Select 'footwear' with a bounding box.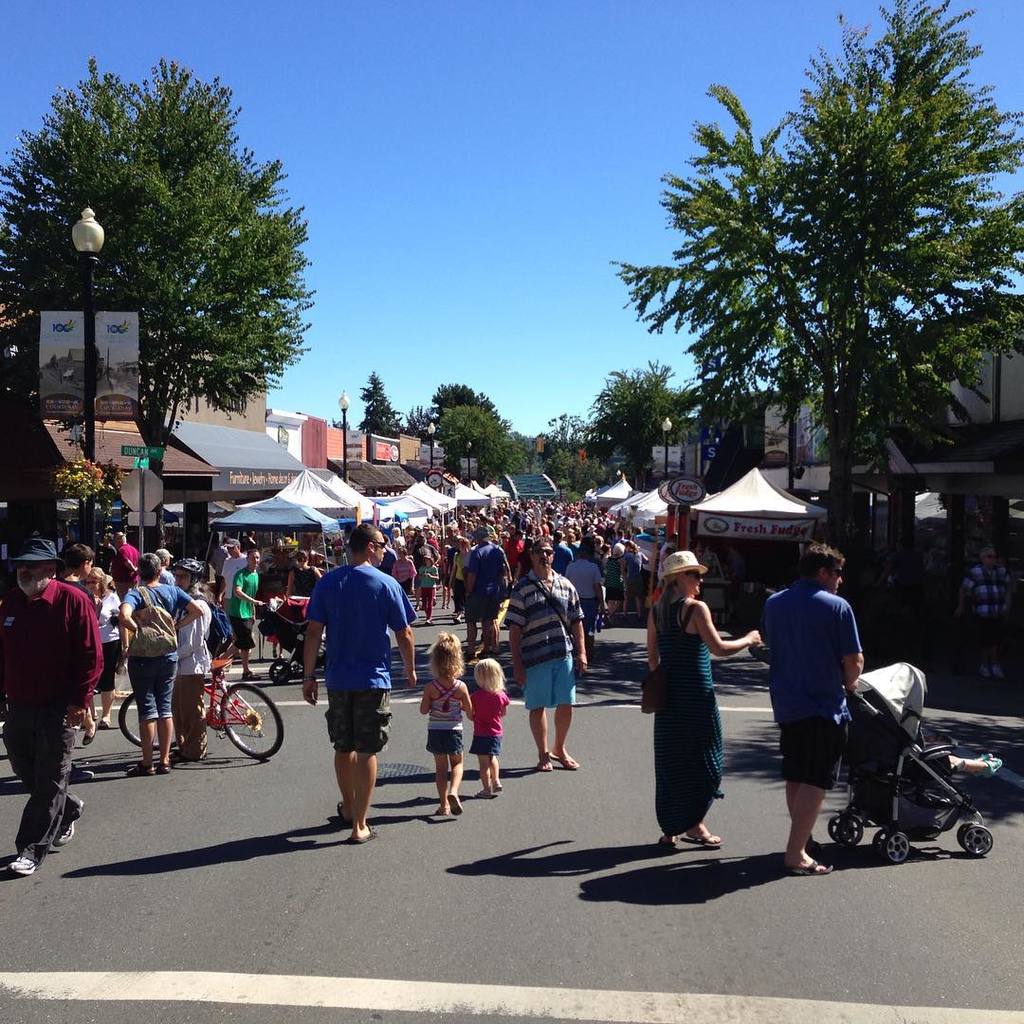
(354,823,378,844).
